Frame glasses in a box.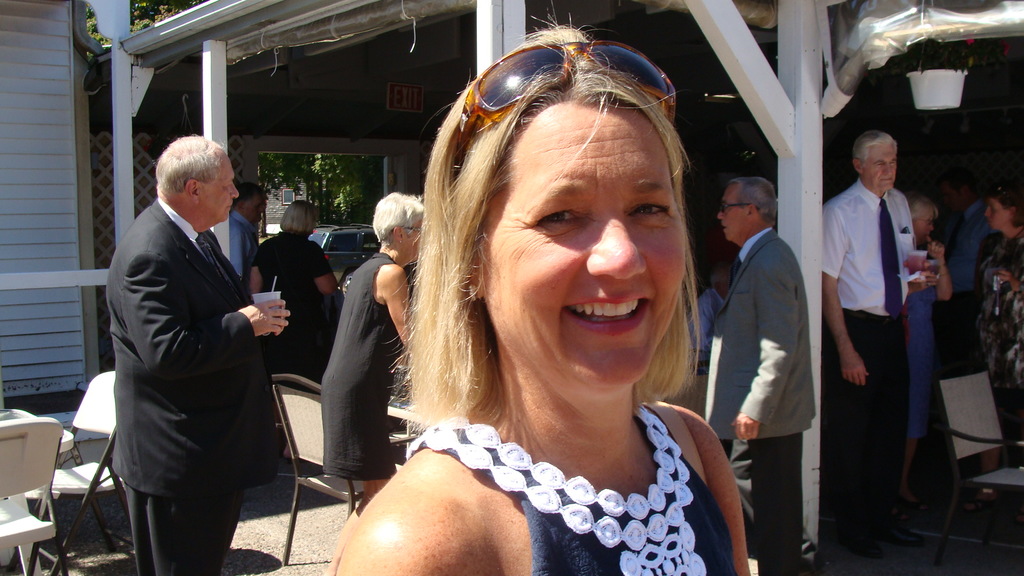
bbox(441, 38, 690, 186).
